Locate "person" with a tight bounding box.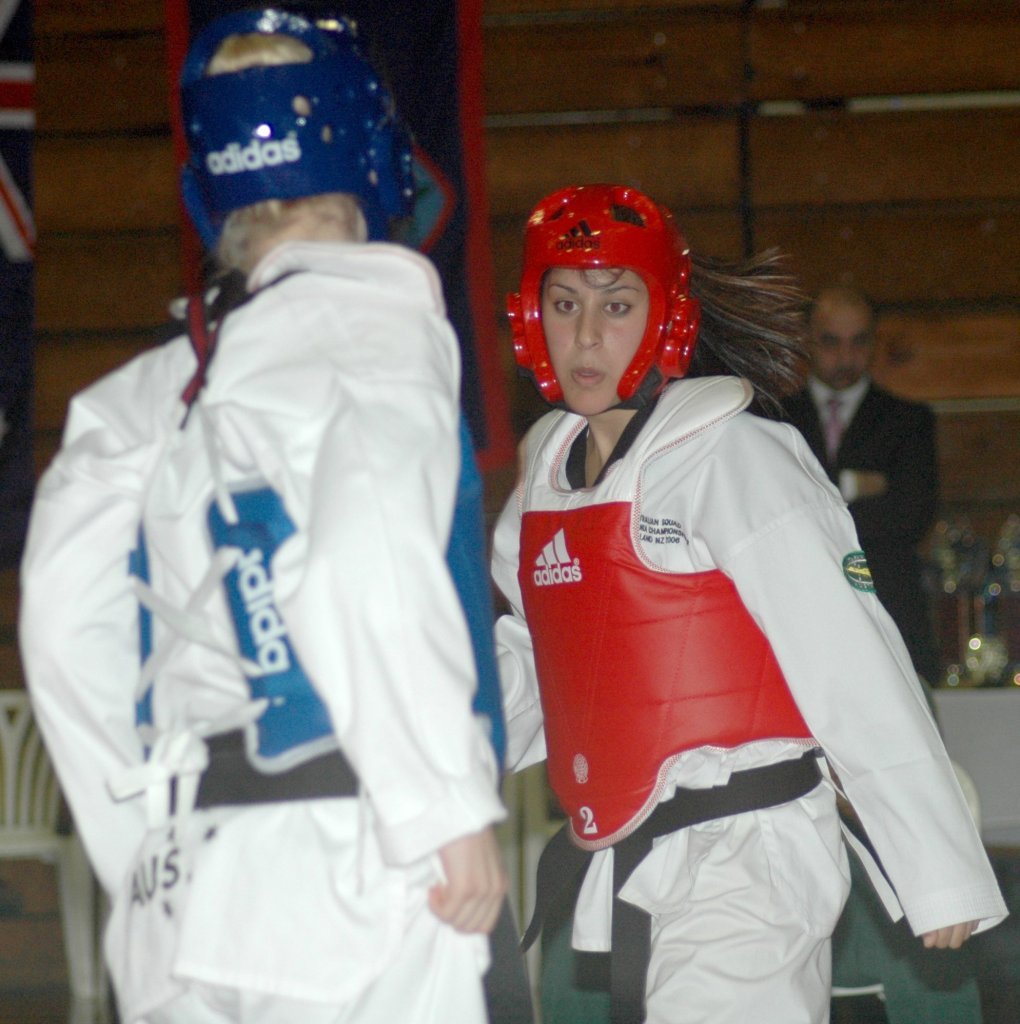
494, 264, 1010, 1023.
